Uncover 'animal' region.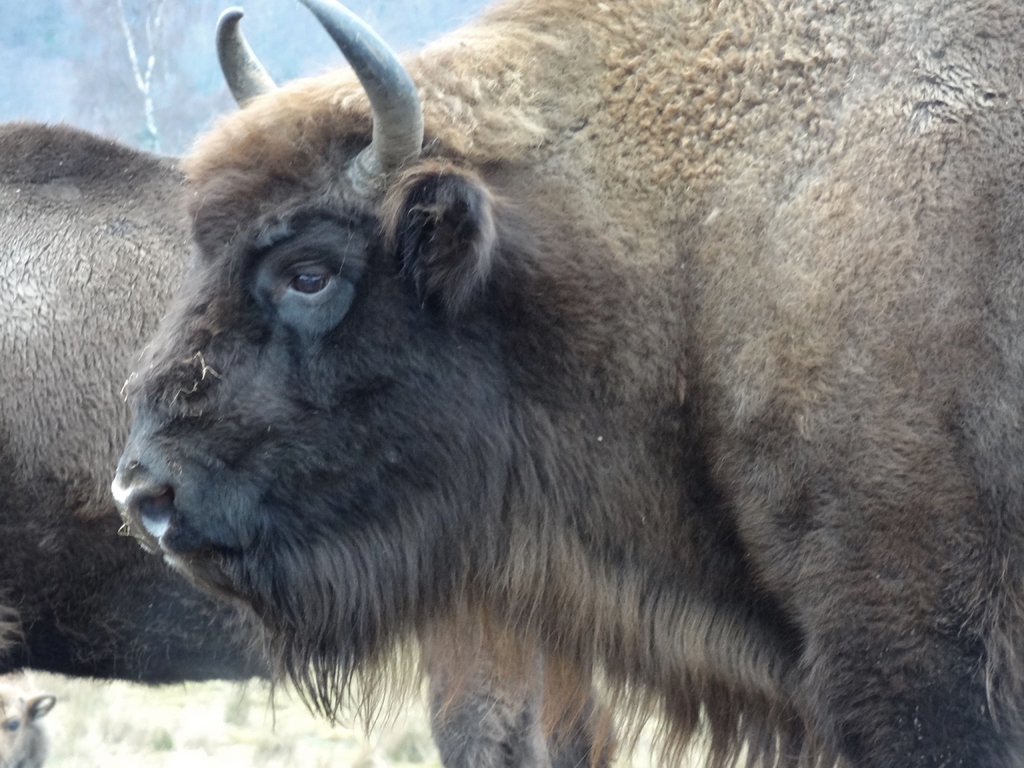
Uncovered: pyautogui.locateOnScreen(109, 0, 1023, 766).
